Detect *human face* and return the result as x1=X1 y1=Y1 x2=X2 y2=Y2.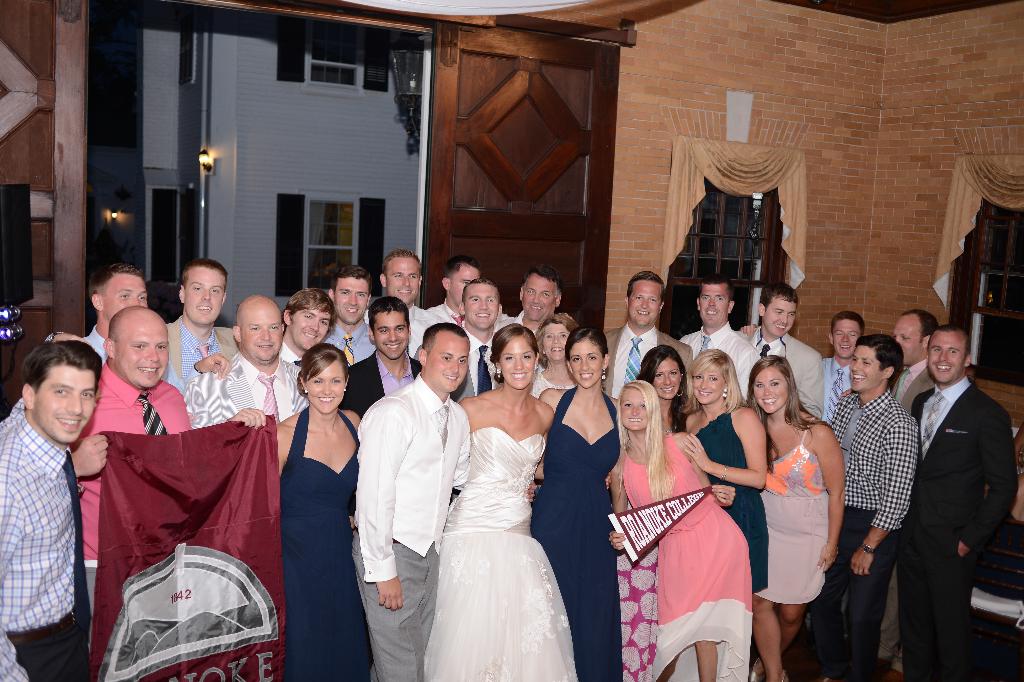
x1=465 y1=287 x2=499 y2=332.
